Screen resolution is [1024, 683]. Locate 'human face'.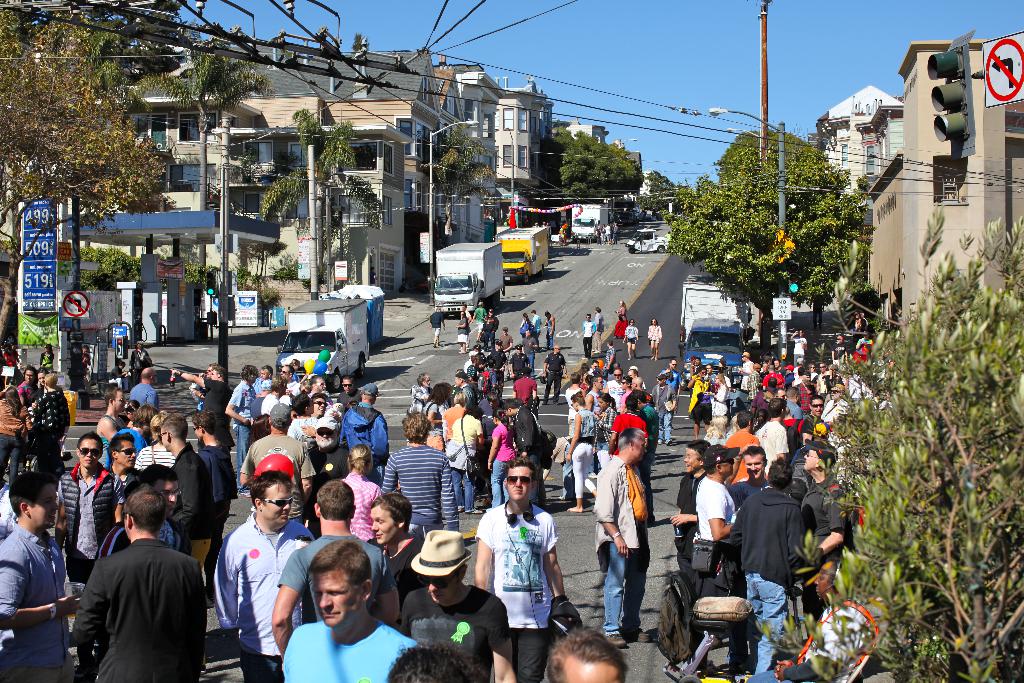
[x1=458, y1=310, x2=463, y2=318].
